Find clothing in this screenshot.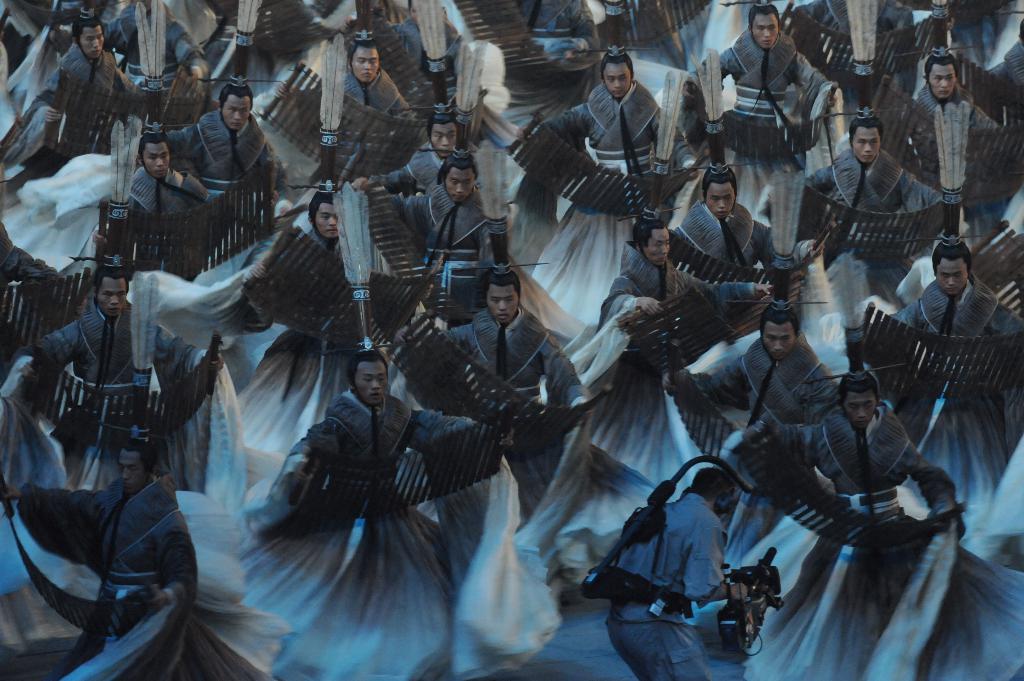
The bounding box for clothing is {"x1": 116, "y1": 179, "x2": 227, "y2": 285}.
